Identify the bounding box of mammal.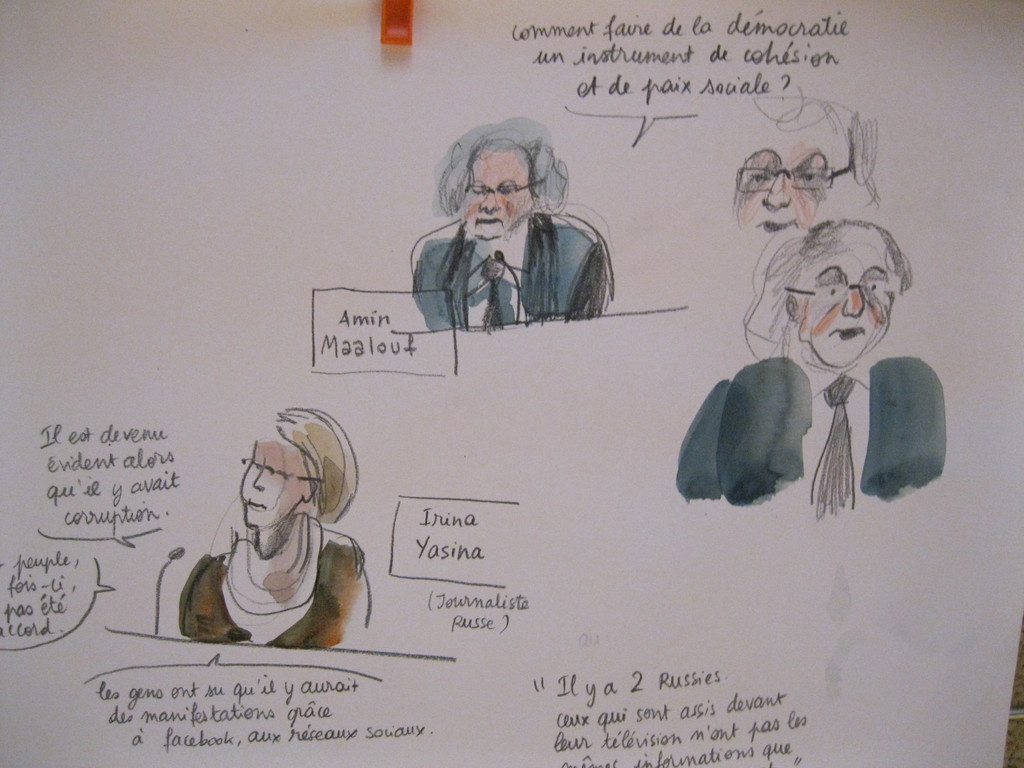
box=[662, 223, 941, 523].
